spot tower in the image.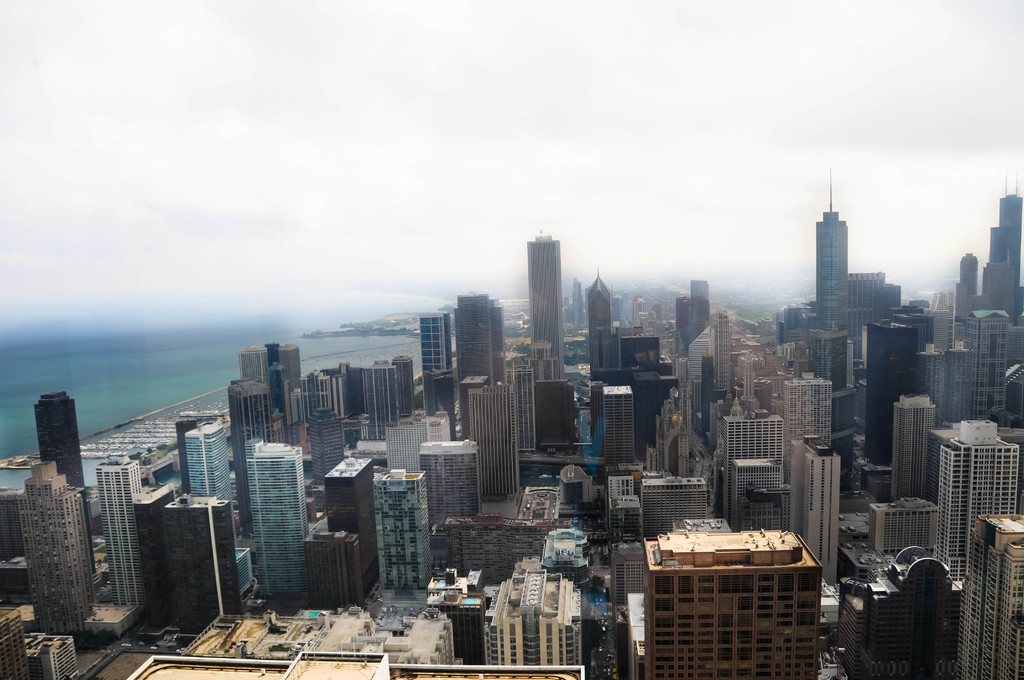
tower found at [left=89, top=460, right=136, bottom=613].
